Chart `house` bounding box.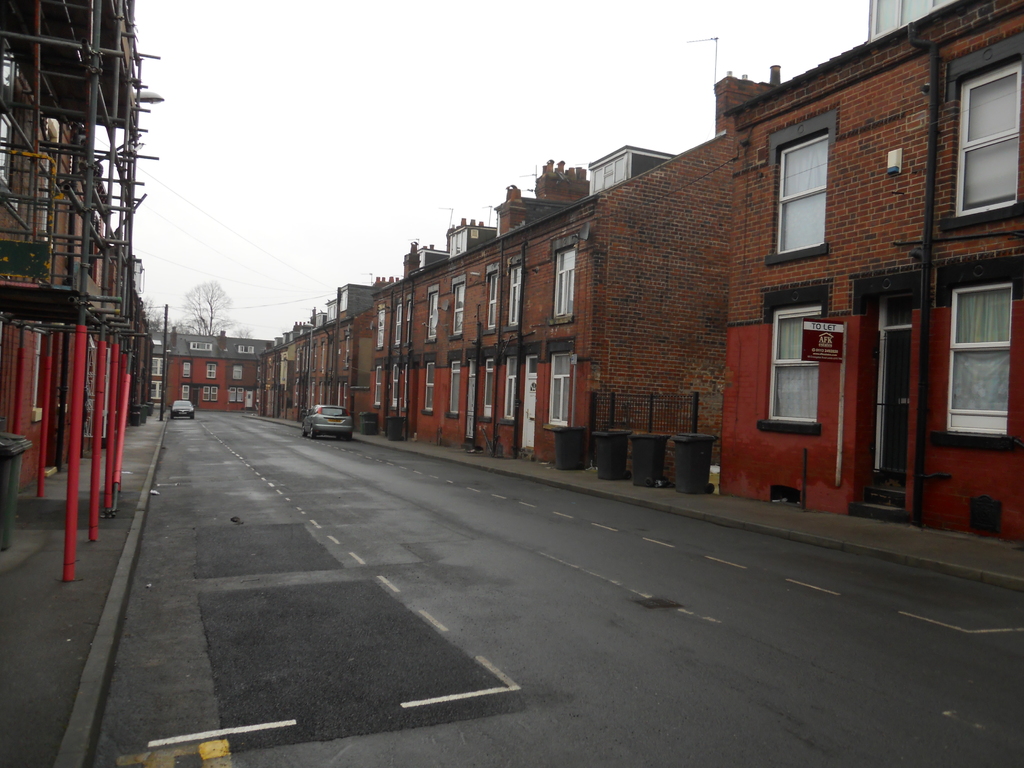
Charted: (301,276,388,439).
